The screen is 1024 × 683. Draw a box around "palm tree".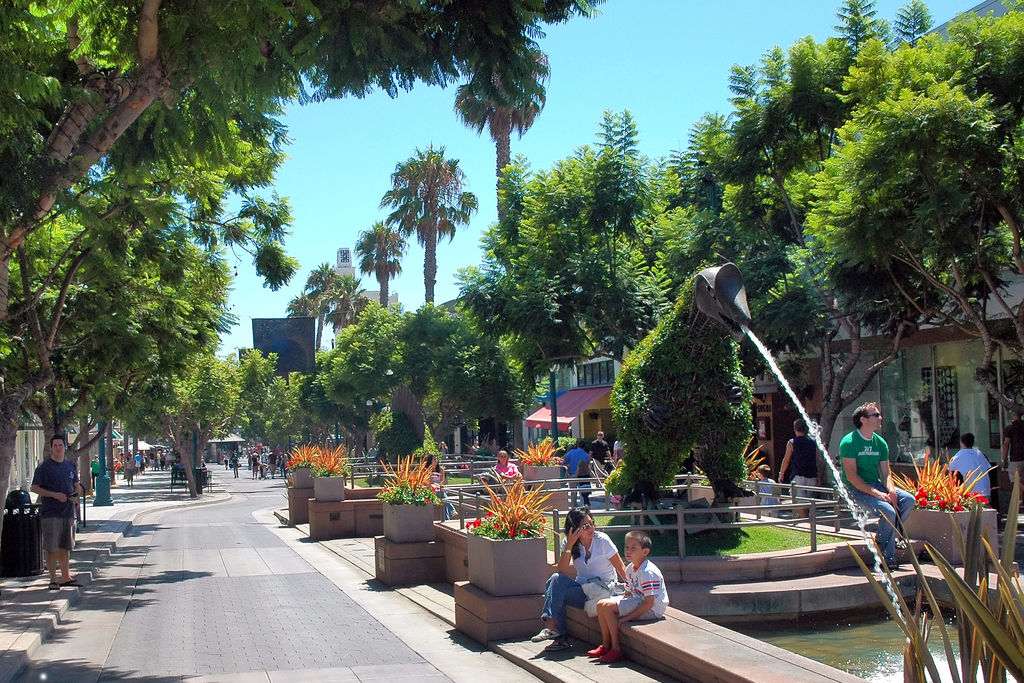
440:33:532:206.
